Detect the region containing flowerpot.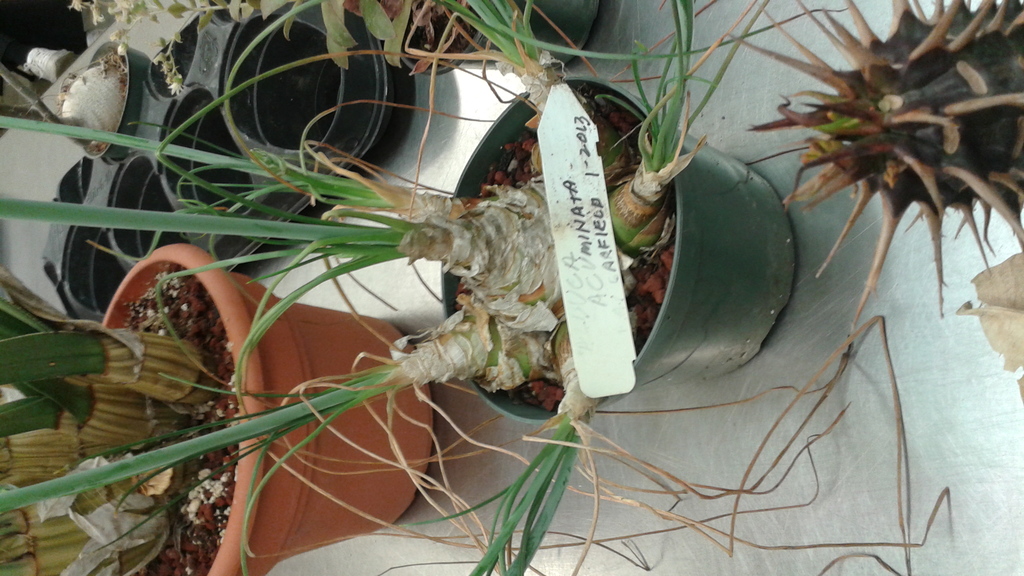
detection(422, 76, 800, 428).
